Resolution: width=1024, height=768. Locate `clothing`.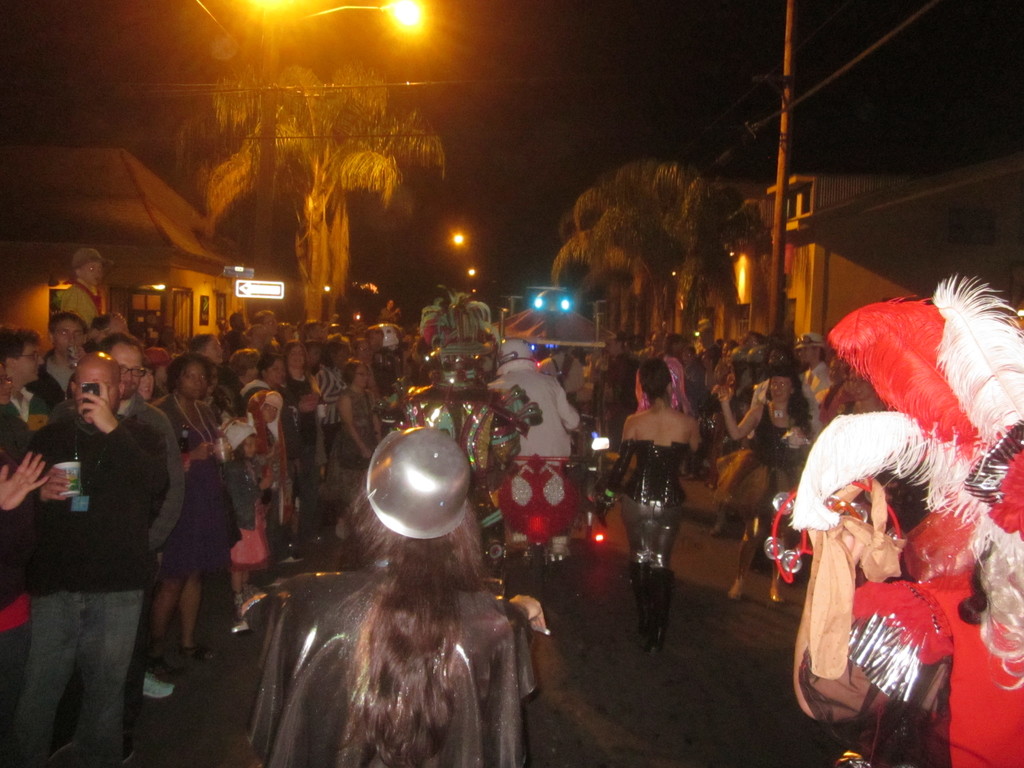
{"x1": 330, "y1": 393, "x2": 380, "y2": 492}.
